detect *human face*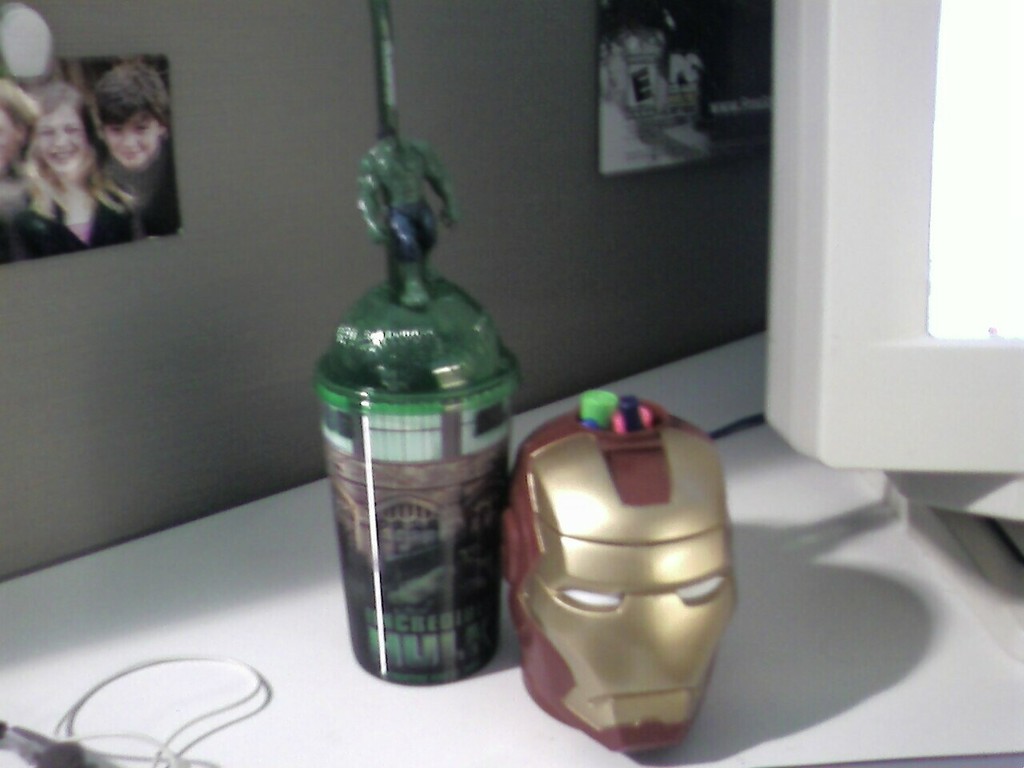
(x1=0, y1=106, x2=18, y2=166)
